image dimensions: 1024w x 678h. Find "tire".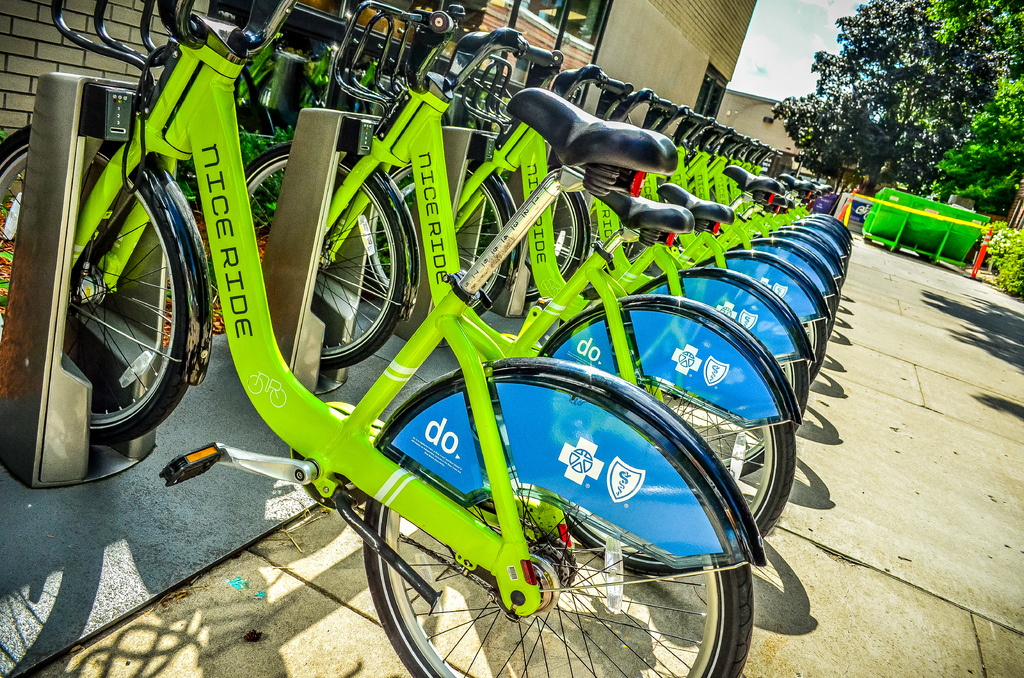
select_region(376, 168, 503, 325).
